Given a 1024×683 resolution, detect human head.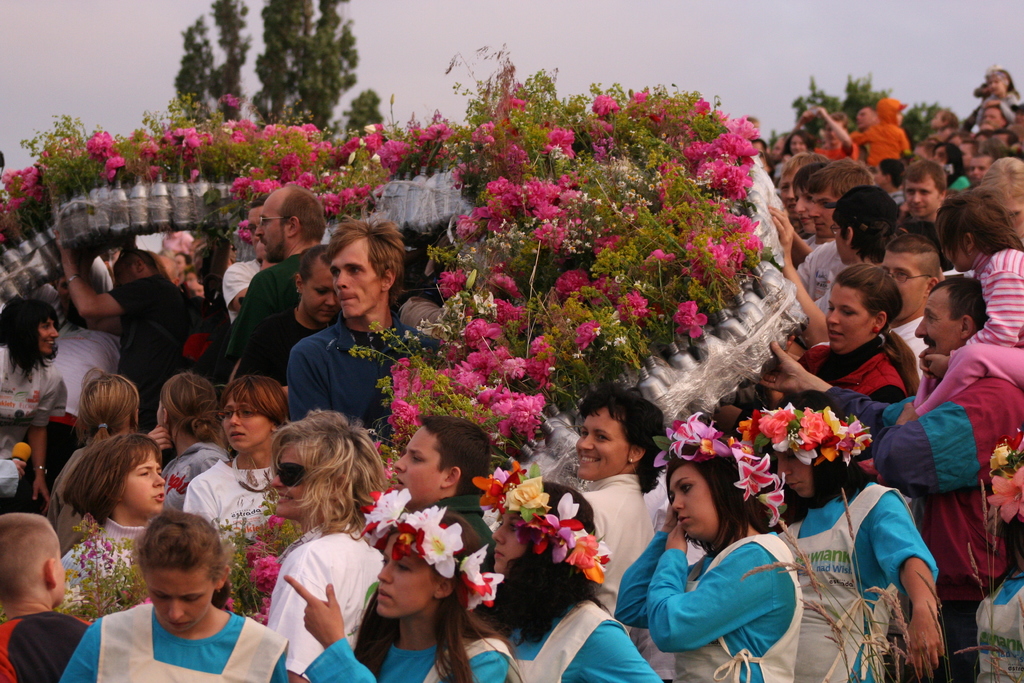
0/514/69/607.
